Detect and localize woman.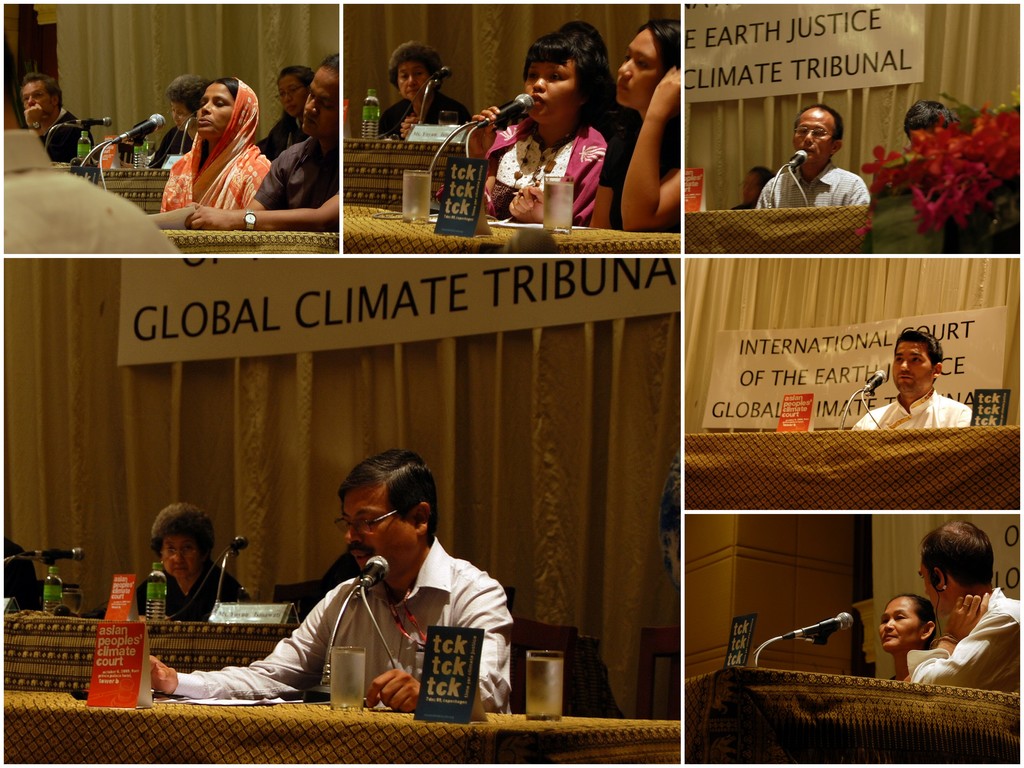
Localized at left=0, top=534, right=38, bottom=610.
